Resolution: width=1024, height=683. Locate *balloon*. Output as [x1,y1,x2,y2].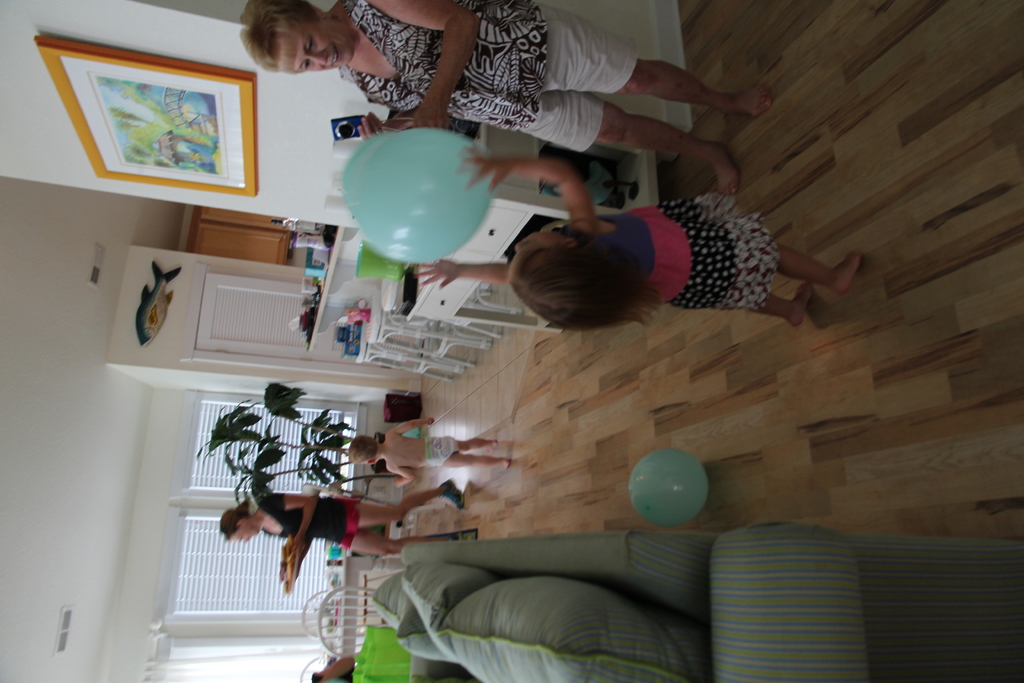
[627,448,705,525].
